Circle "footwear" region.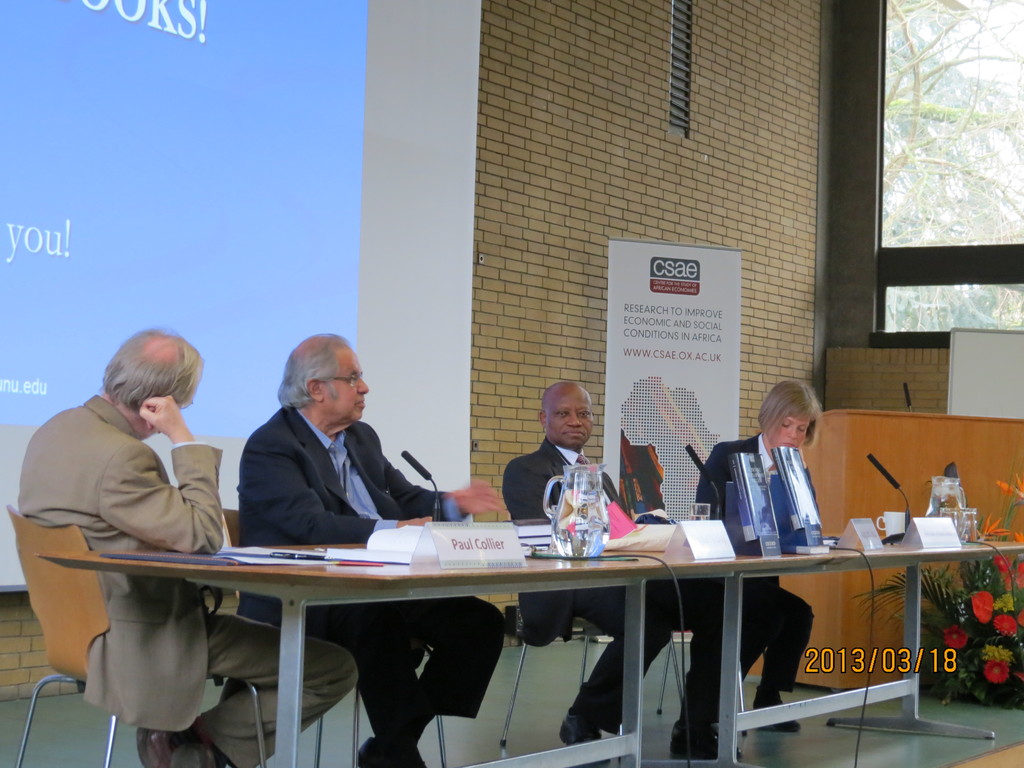
Region: 563/704/607/767.
